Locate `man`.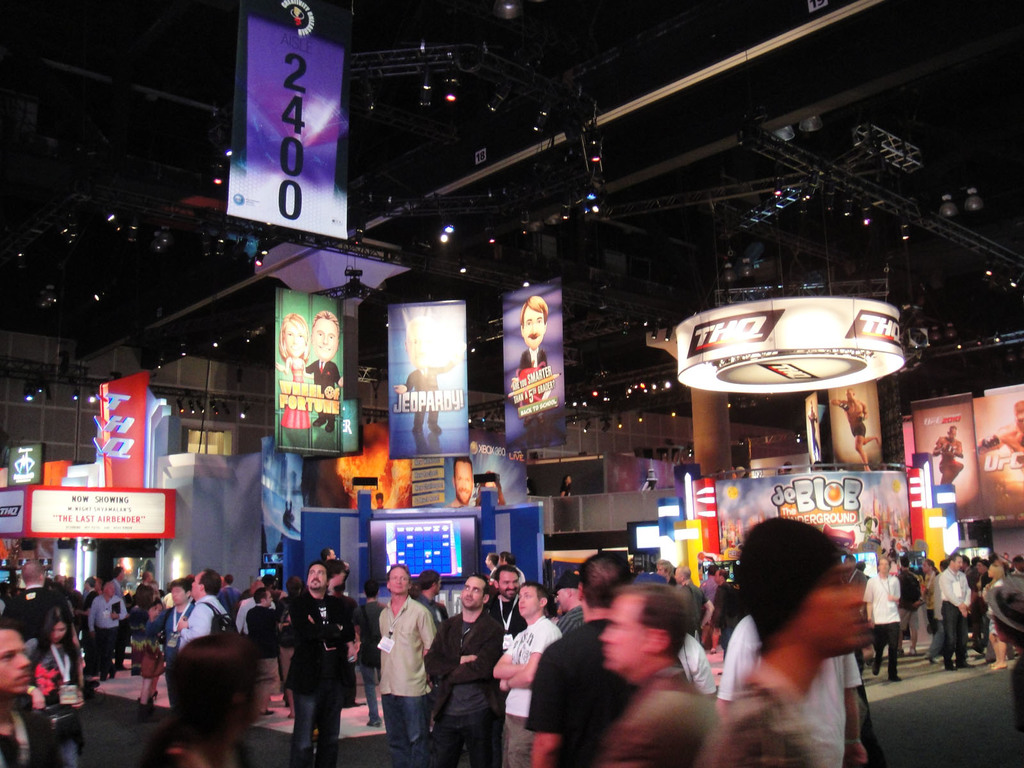
Bounding box: 526,549,646,767.
